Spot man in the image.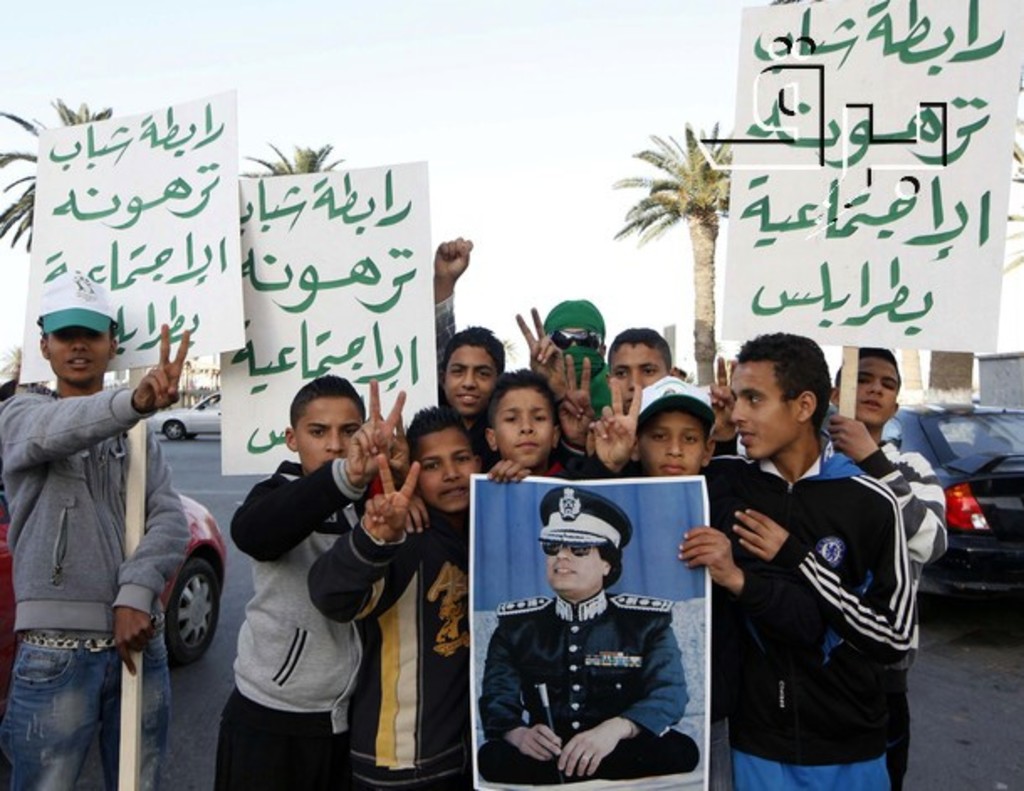
man found at locate(453, 317, 509, 427).
